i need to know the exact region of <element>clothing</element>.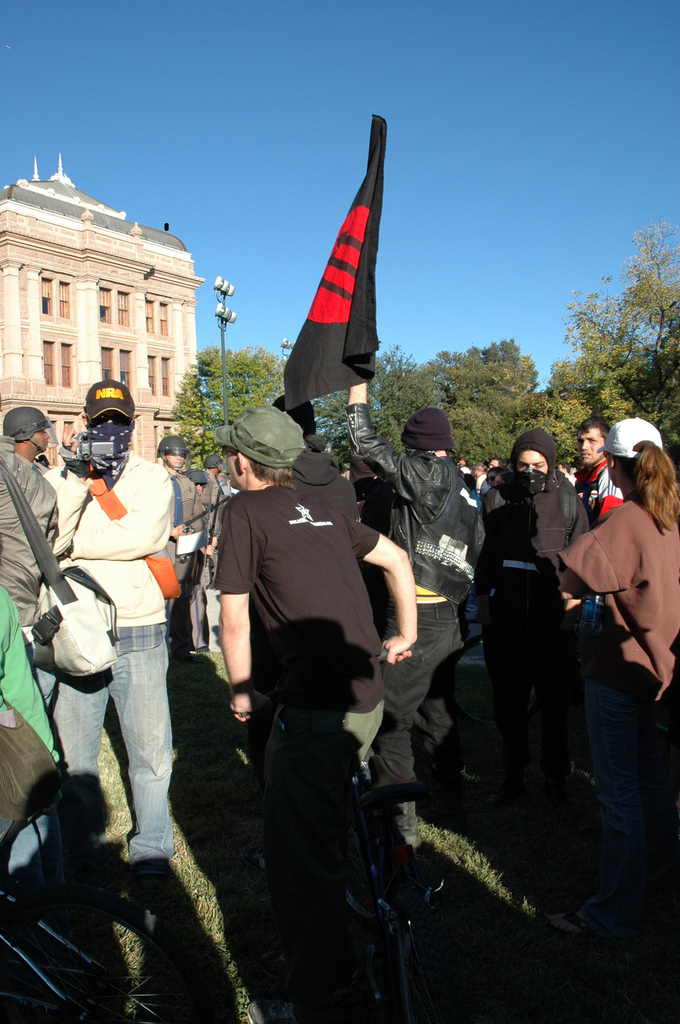
Region: bbox(344, 397, 485, 797).
